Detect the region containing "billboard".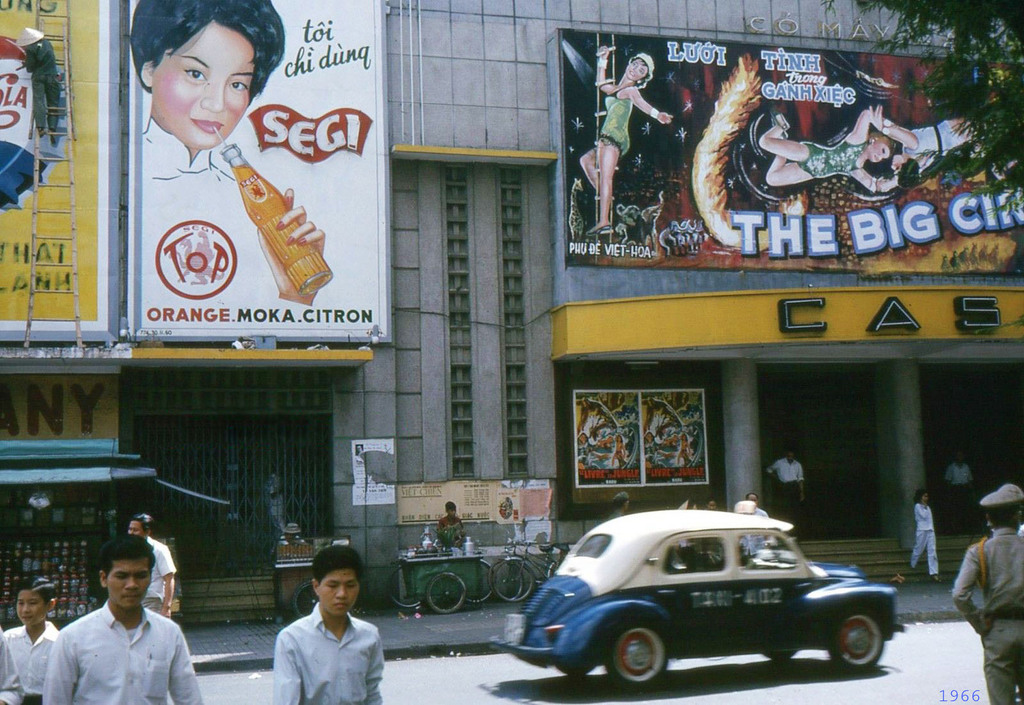
x1=569 y1=385 x2=714 y2=491.
